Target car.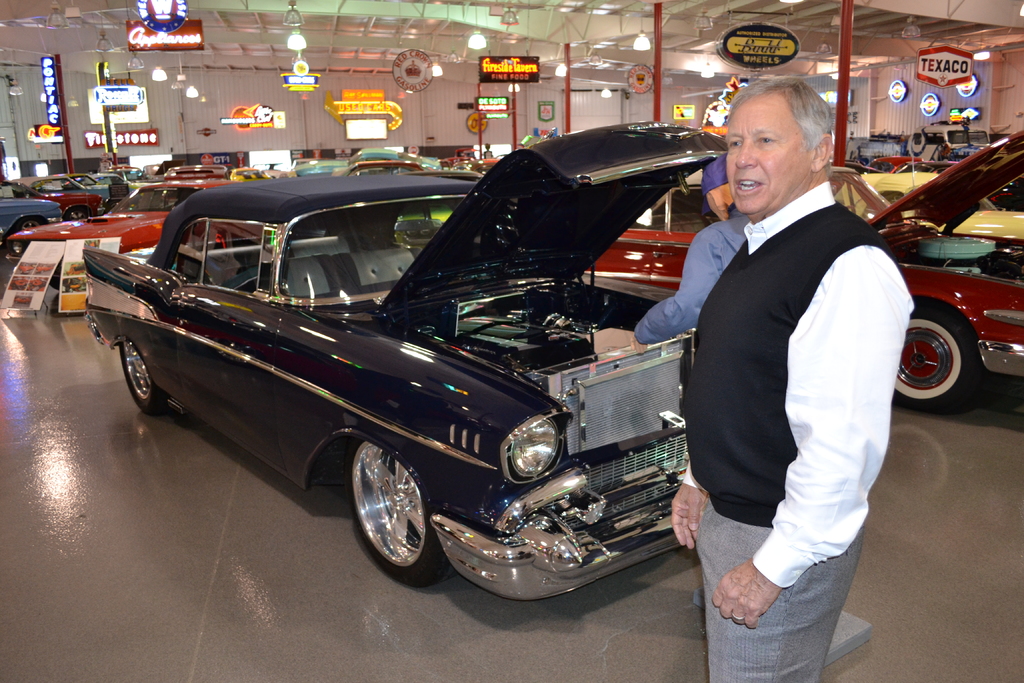
Target region: [x1=576, y1=129, x2=1023, y2=411].
